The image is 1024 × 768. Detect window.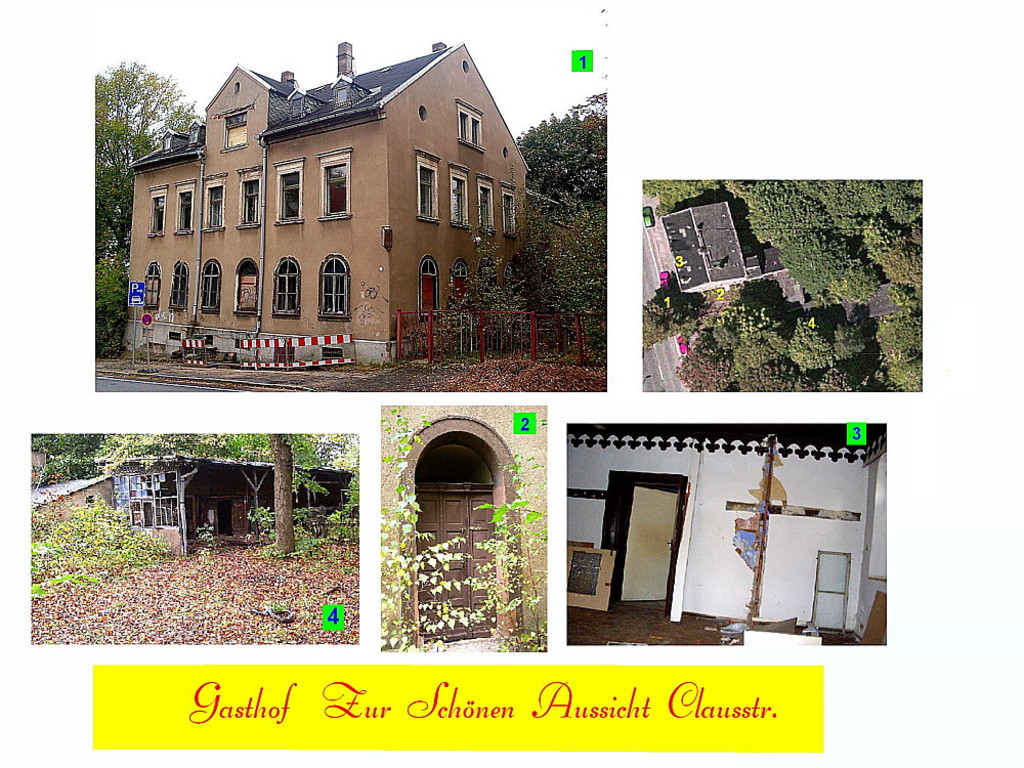
Detection: 454 177 466 224.
